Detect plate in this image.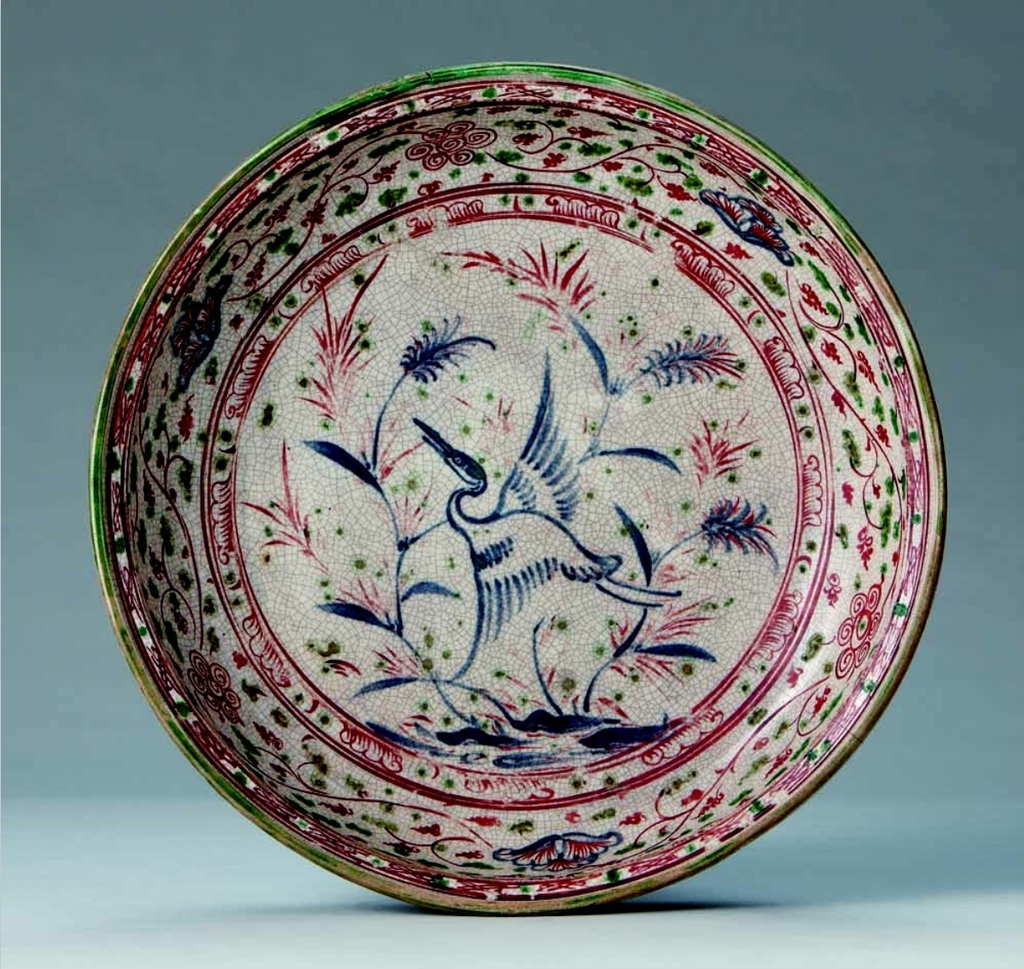
Detection: region(90, 67, 946, 916).
